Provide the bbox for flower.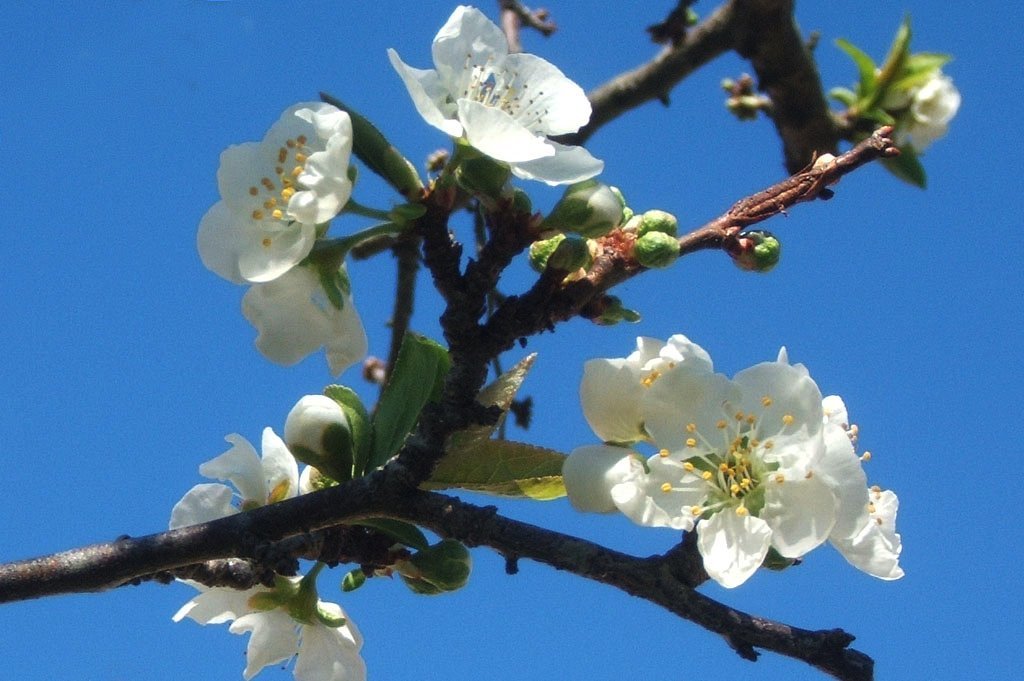
[left=555, top=330, right=718, bottom=513].
